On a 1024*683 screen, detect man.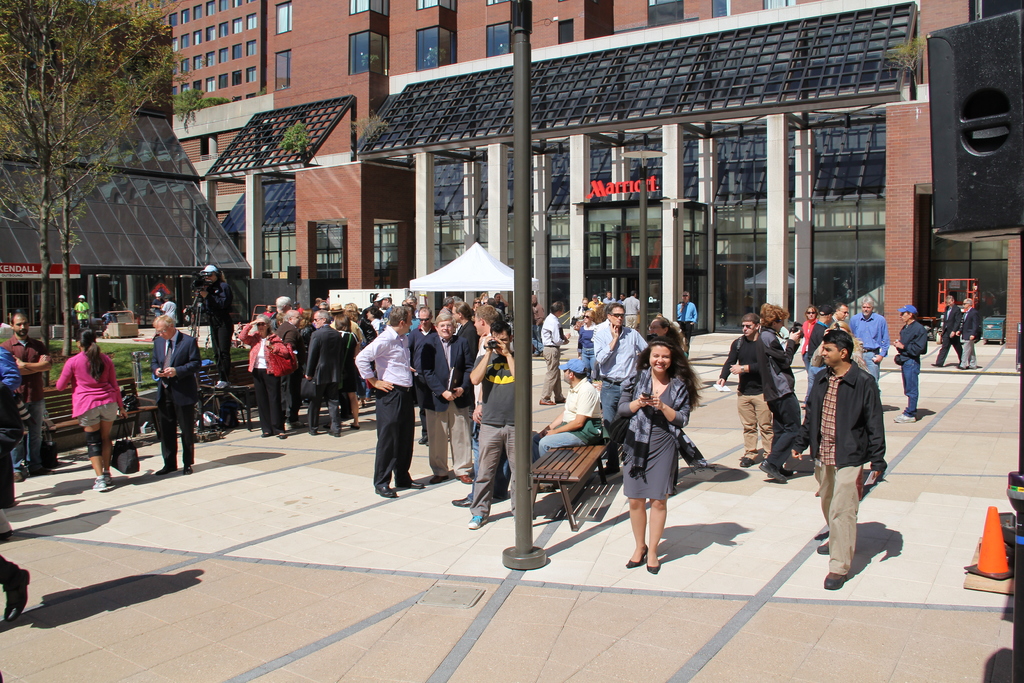
locate(531, 293, 547, 359).
